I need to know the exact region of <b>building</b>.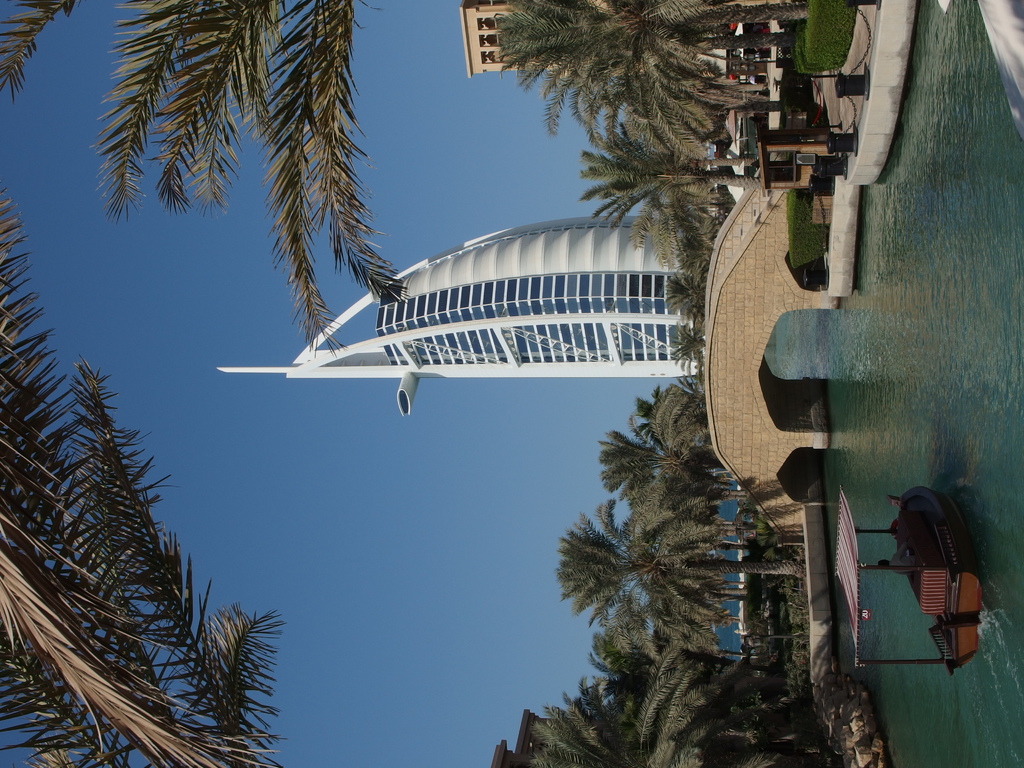
Region: bbox=(465, 0, 572, 81).
